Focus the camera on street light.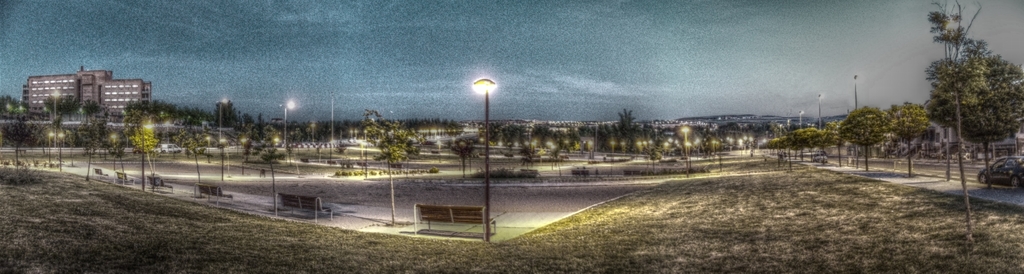
Focus region: detection(362, 129, 366, 143).
